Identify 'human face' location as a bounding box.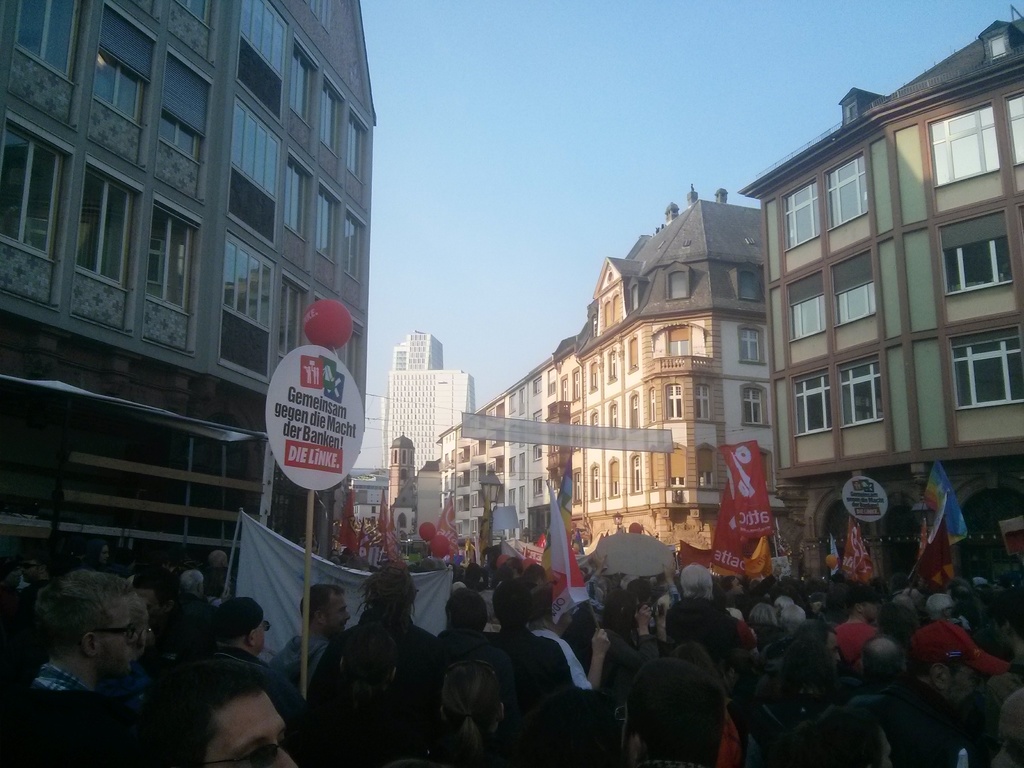
rect(108, 598, 137, 672).
